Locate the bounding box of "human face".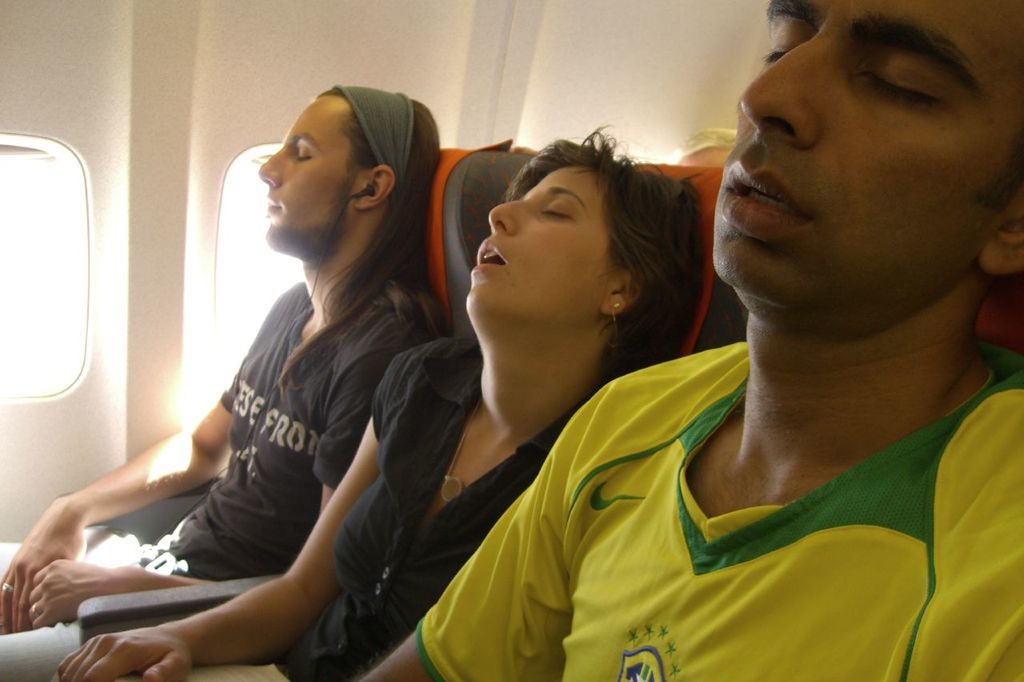
Bounding box: detection(254, 88, 374, 269).
